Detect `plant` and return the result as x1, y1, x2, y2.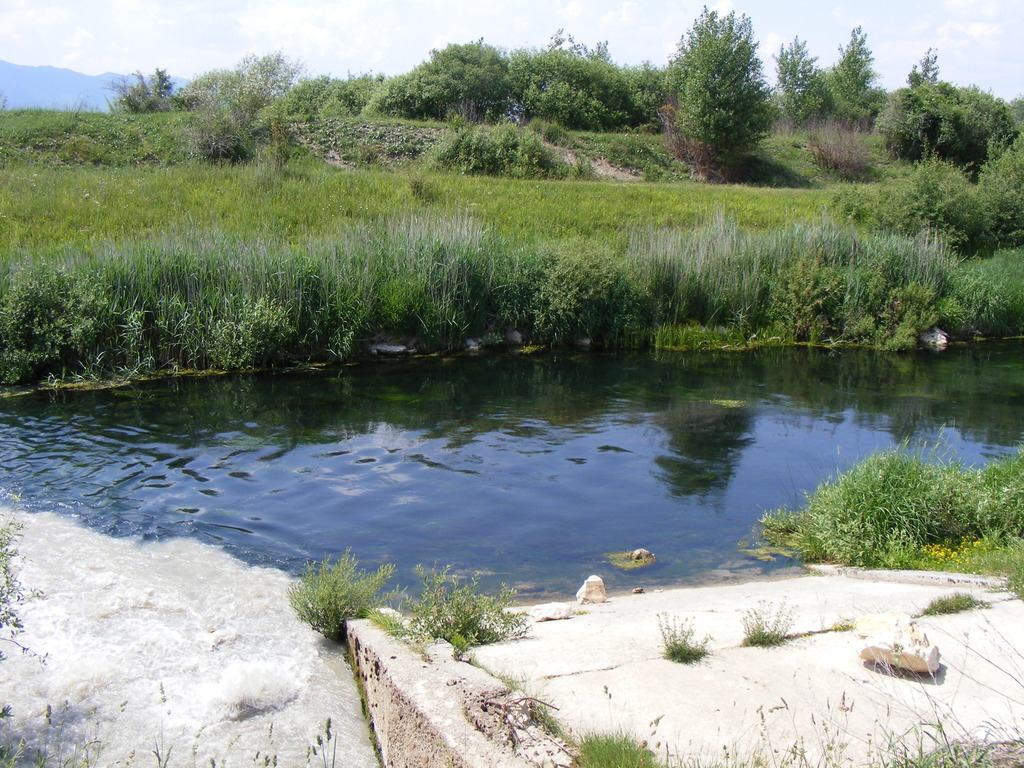
308, 715, 340, 767.
